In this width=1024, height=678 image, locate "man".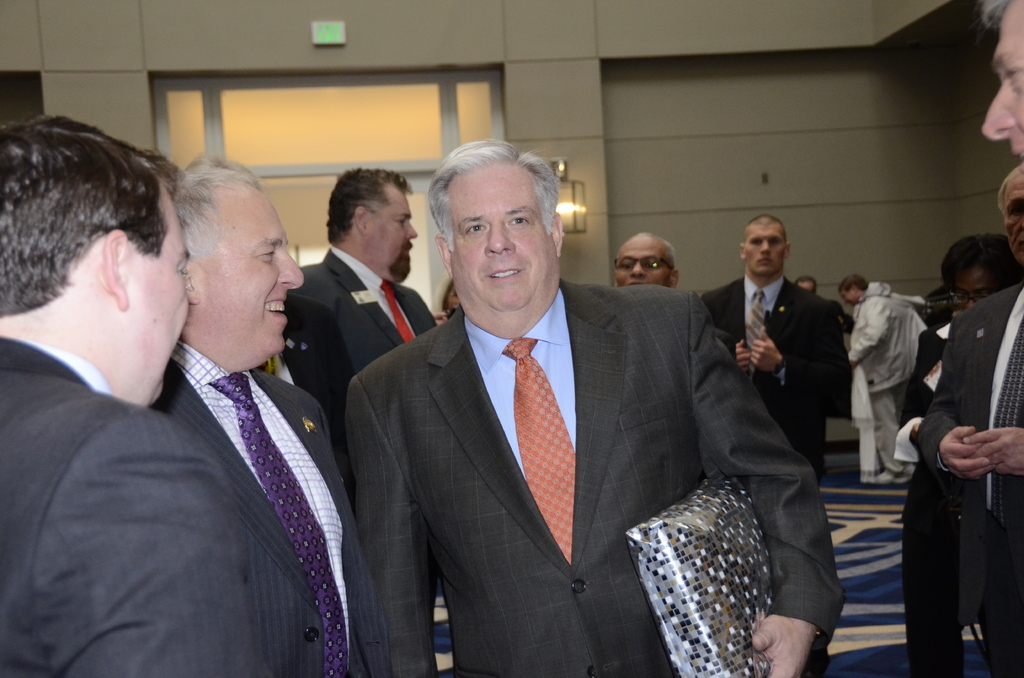
Bounding box: crop(913, 160, 1023, 677).
